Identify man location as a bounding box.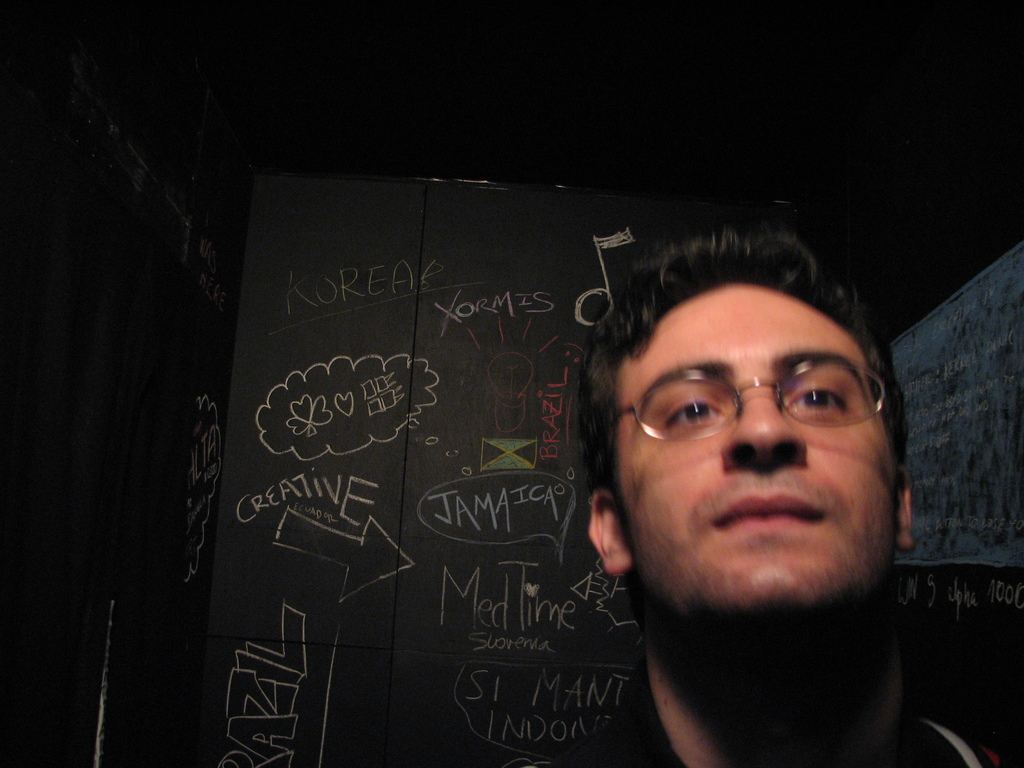
Rect(498, 229, 1000, 767).
